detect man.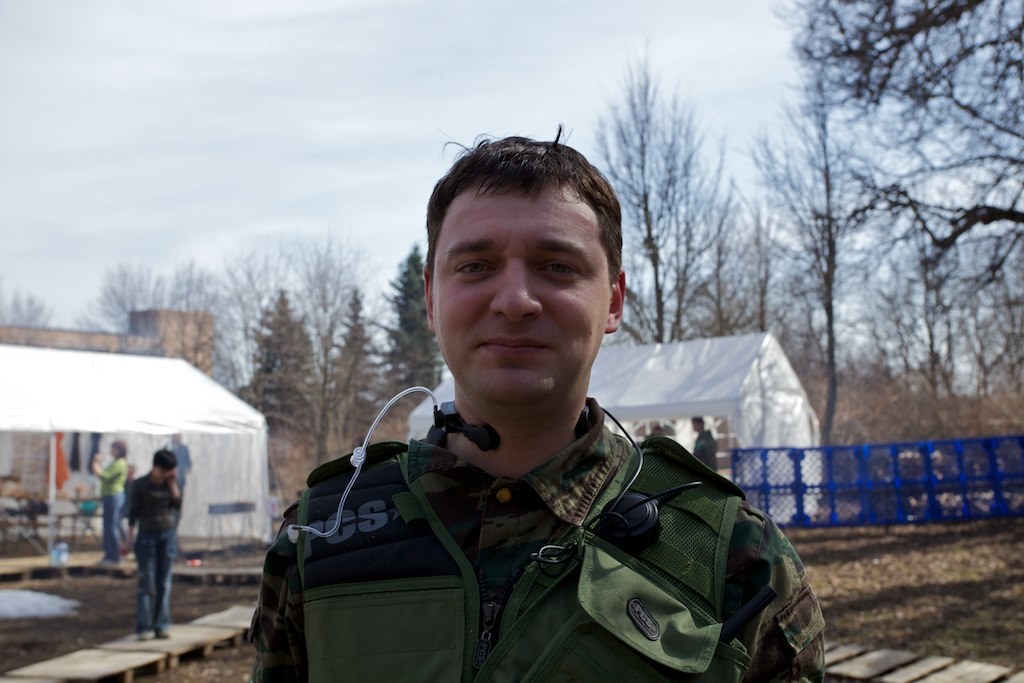
Detected at select_region(117, 443, 190, 641).
